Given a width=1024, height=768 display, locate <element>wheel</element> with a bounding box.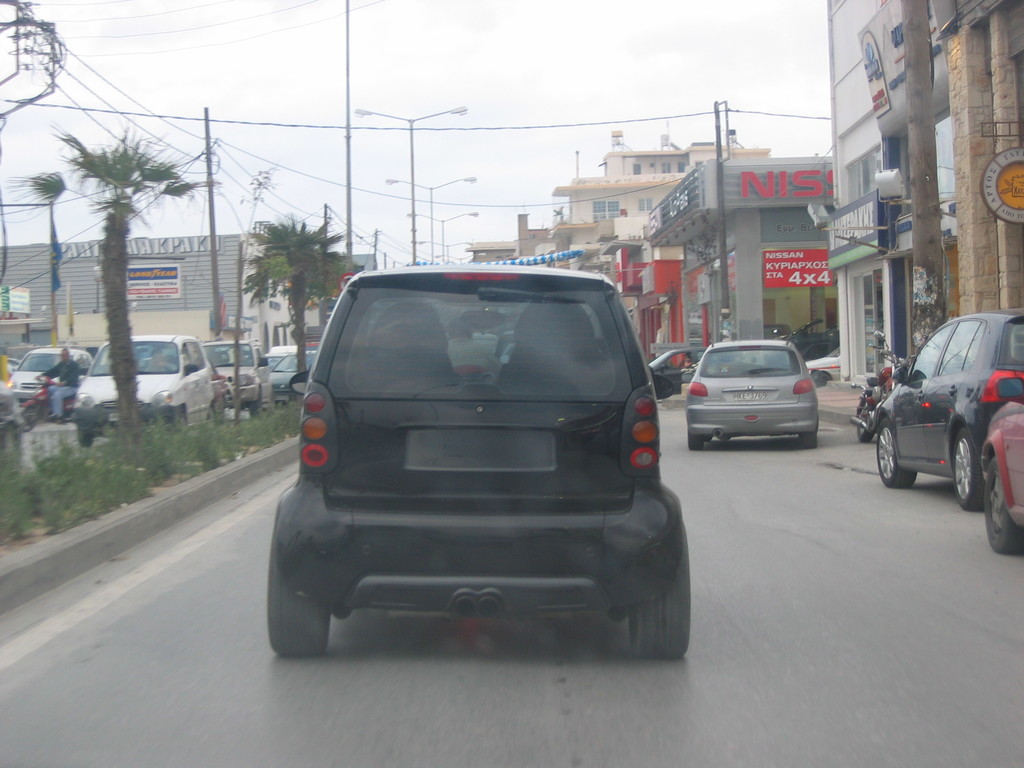
Located: (246,383,263,417).
